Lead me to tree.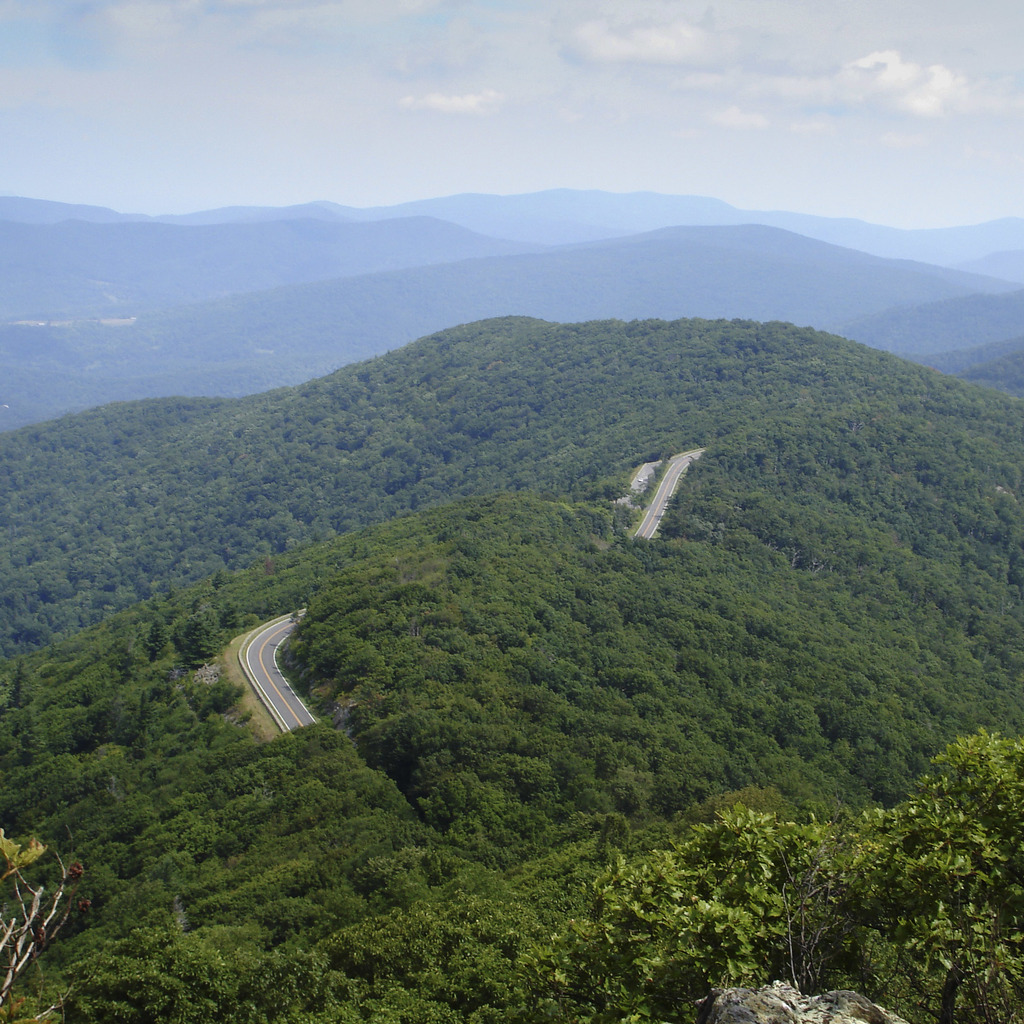
Lead to bbox=[502, 711, 1023, 1023].
